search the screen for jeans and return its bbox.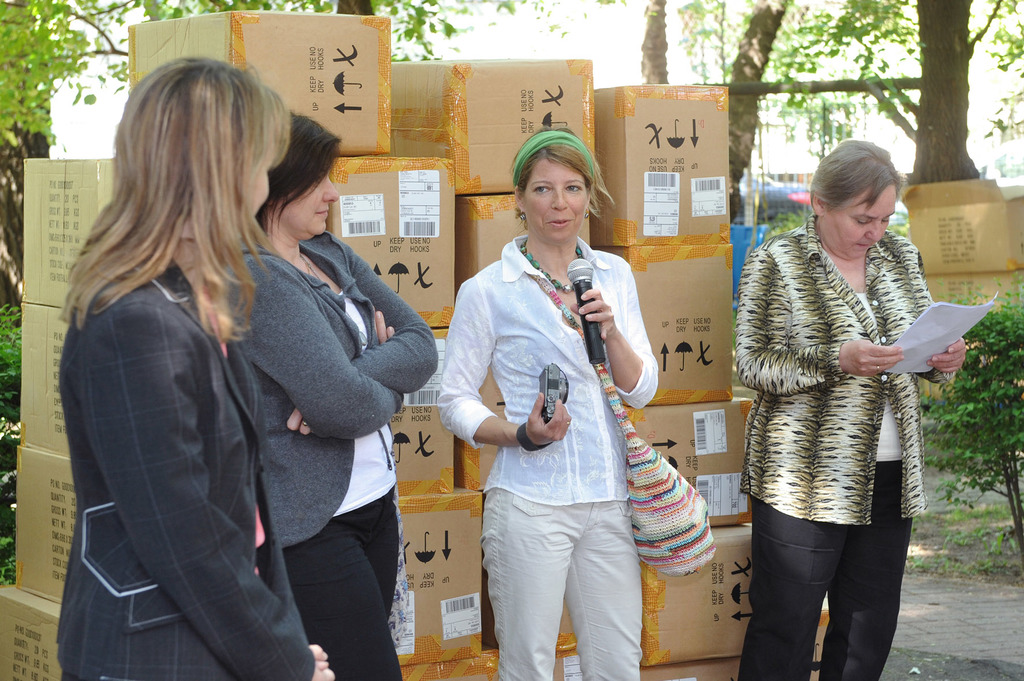
Found: (285, 490, 414, 680).
